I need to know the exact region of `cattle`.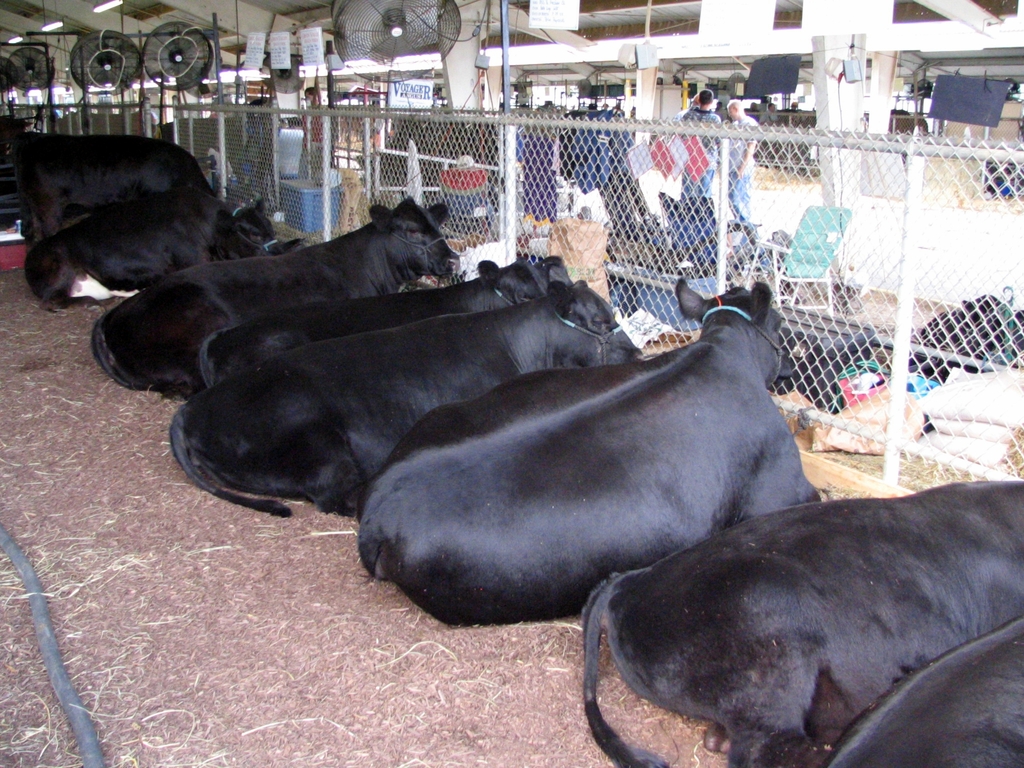
Region: rect(351, 285, 817, 627).
